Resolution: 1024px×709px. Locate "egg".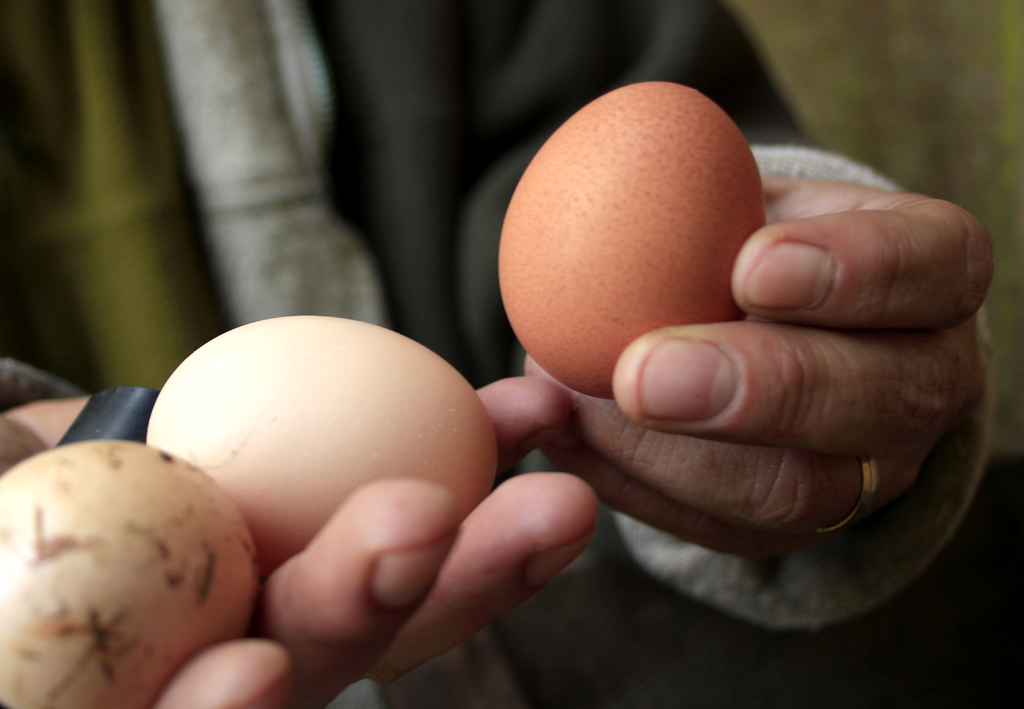
<bbox>143, 314, 502, 576</bbox>.
